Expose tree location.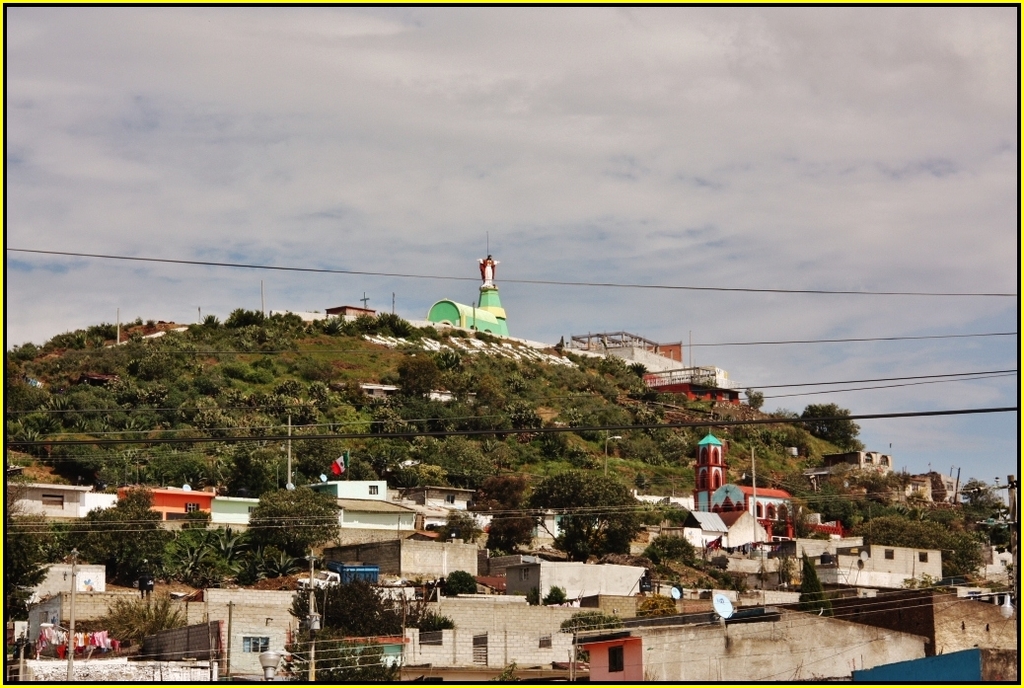
Exposed at l=457, t=383, r=585, b=461.
